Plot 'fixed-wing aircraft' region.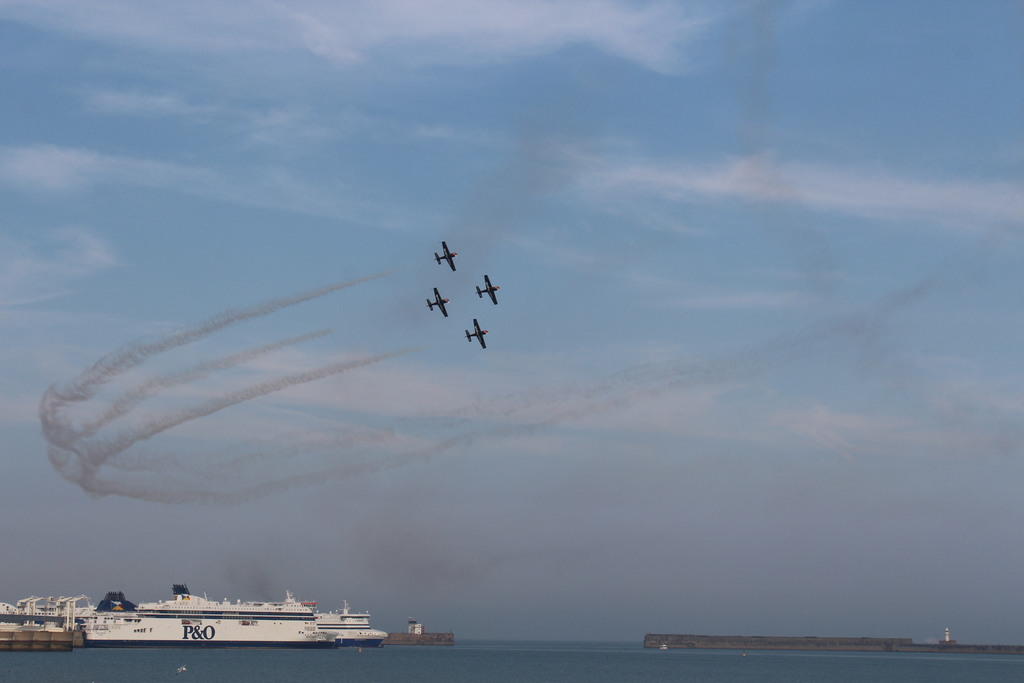
Plotted at [420, 284, 452, 320].
